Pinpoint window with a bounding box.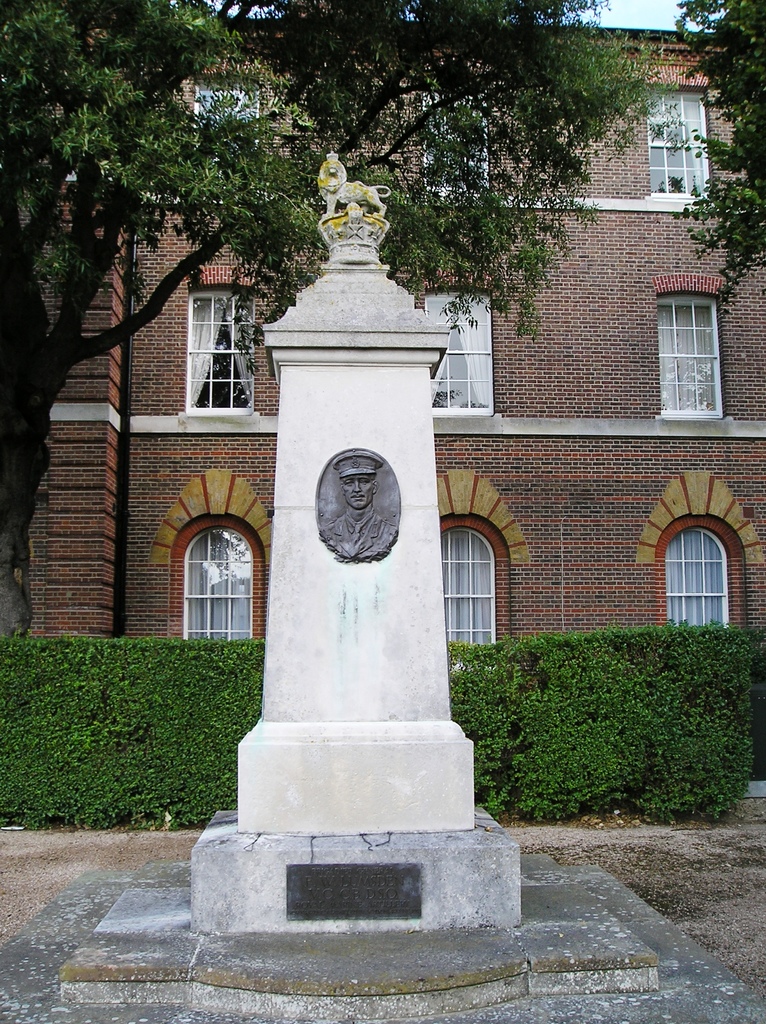
[left=183, top=525, right=255, bottom=639].
